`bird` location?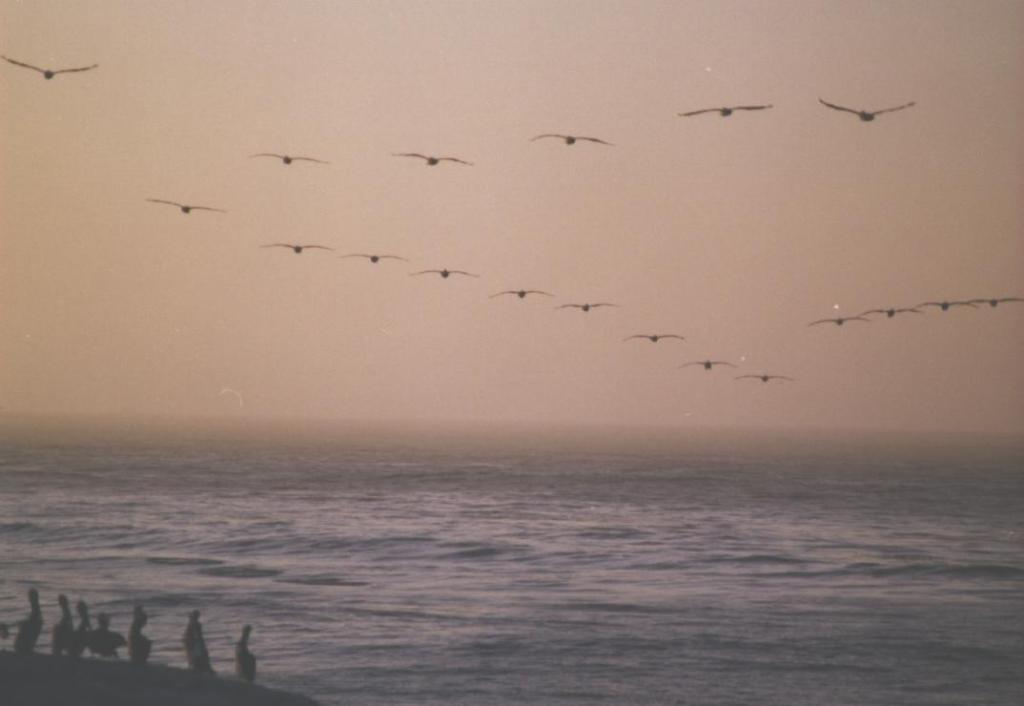
[x1=674, y1=98, x2=778, y2=122]
